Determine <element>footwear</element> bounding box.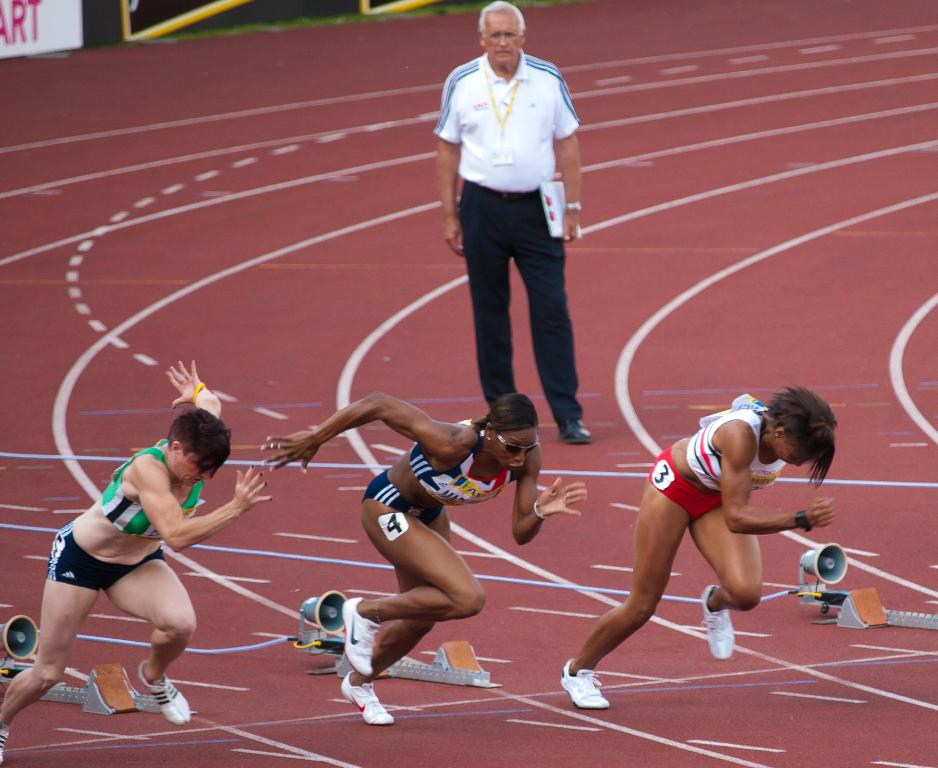
Determined: [332, 597, 383, 676].
